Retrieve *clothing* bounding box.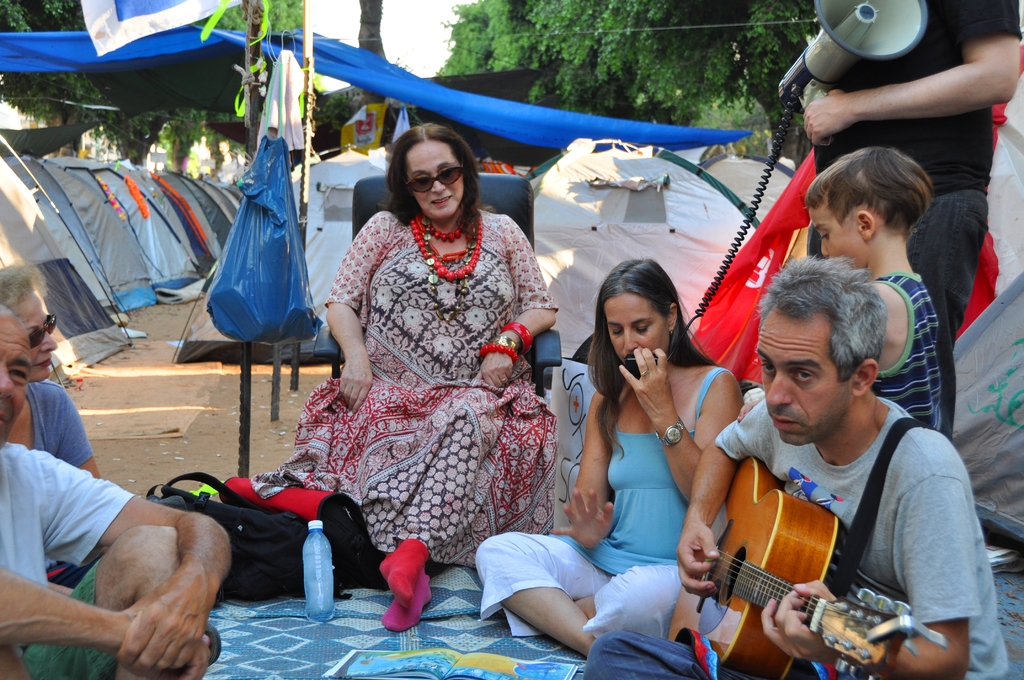
Bounding box: (804, 0, 1023, 443).
